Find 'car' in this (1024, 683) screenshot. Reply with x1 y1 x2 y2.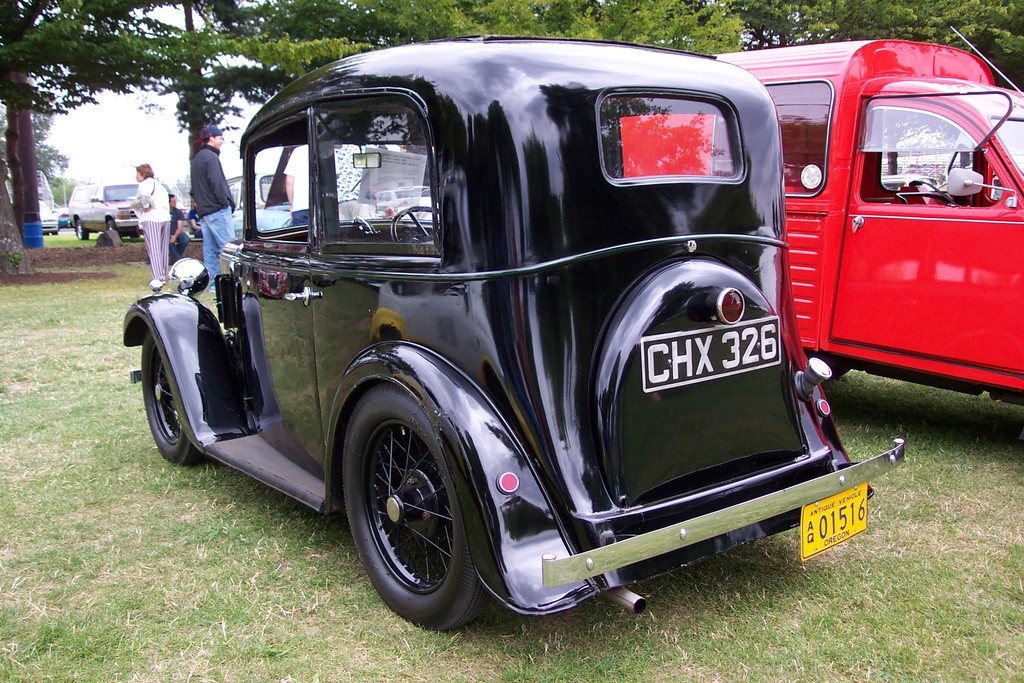
225 170 292 237.
